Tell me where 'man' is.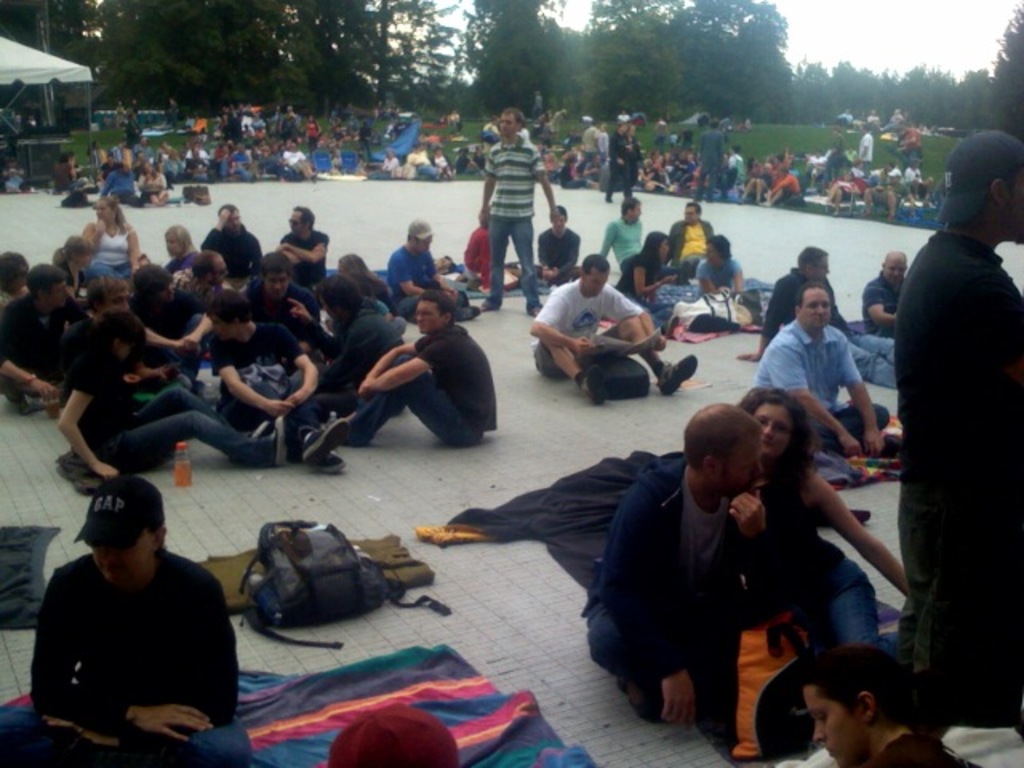
'man' is at select_region(477, 112, 562, 314).
